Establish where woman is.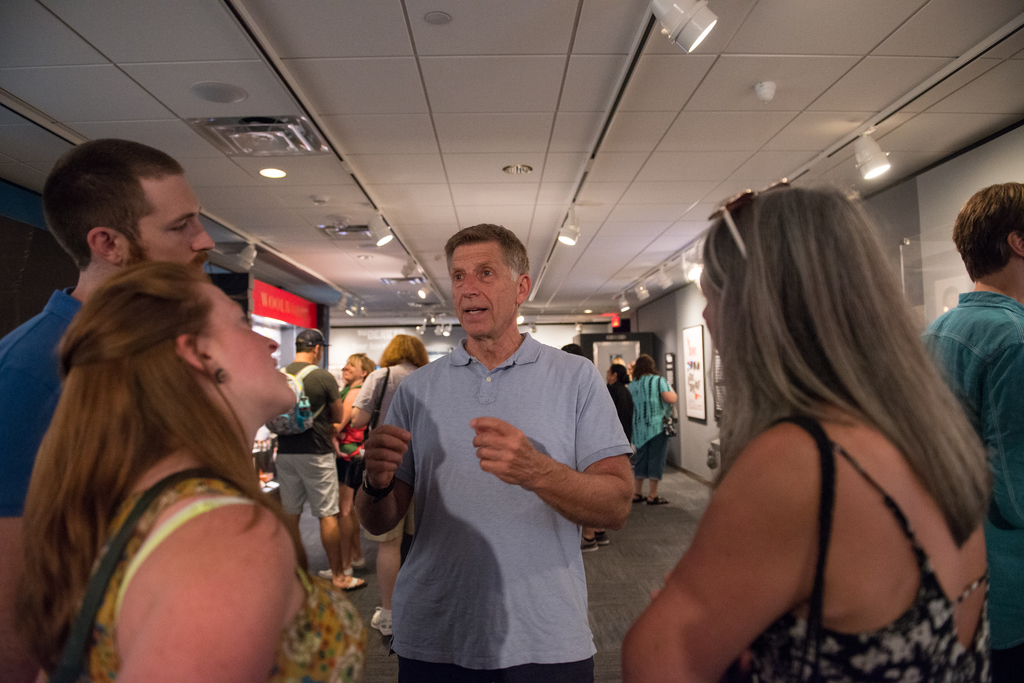
Established at {"left": 623, "top": 171, "right": 996, "bottom": 682}.
